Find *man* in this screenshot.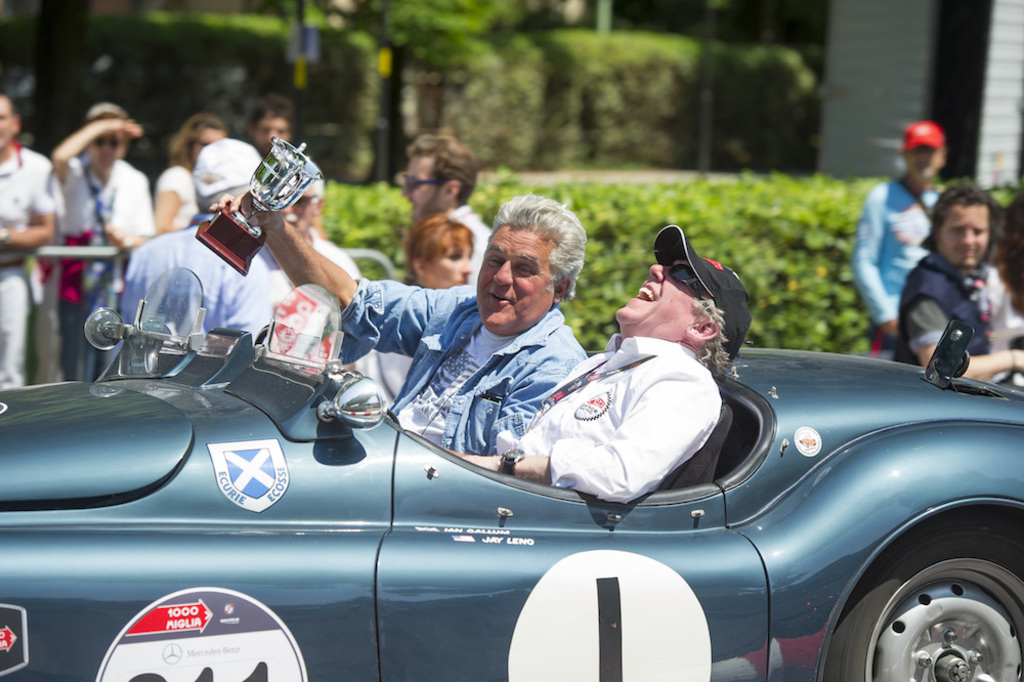
The bounding box for *man* is (left=848, top=120, right=948, bottom=359).
